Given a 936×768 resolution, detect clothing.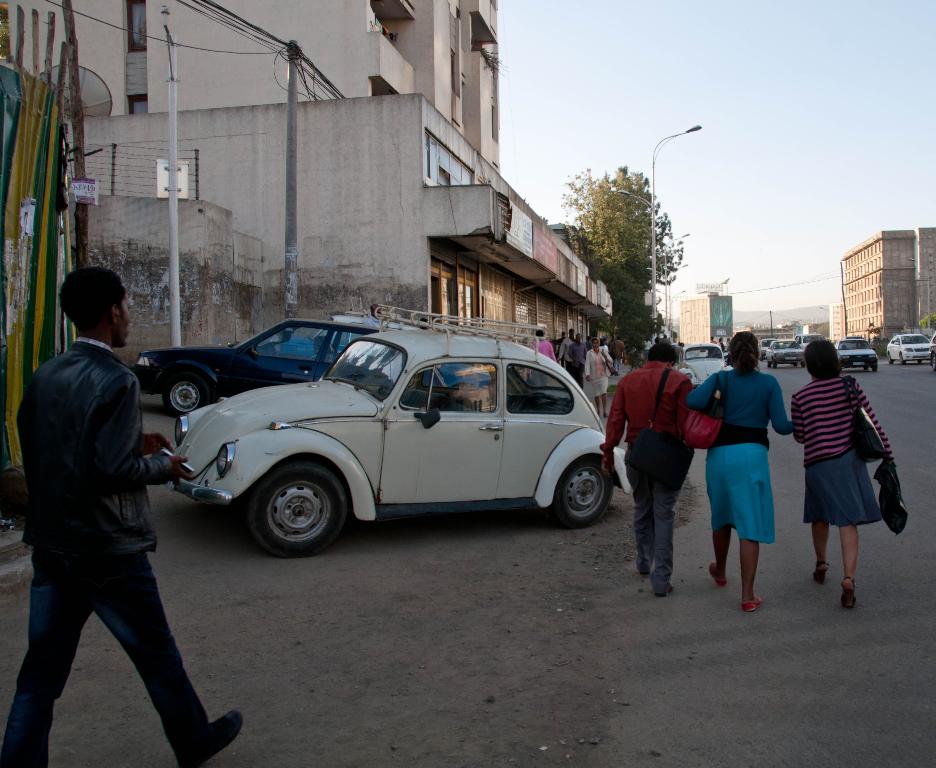
(608, 339, 625, 371).
